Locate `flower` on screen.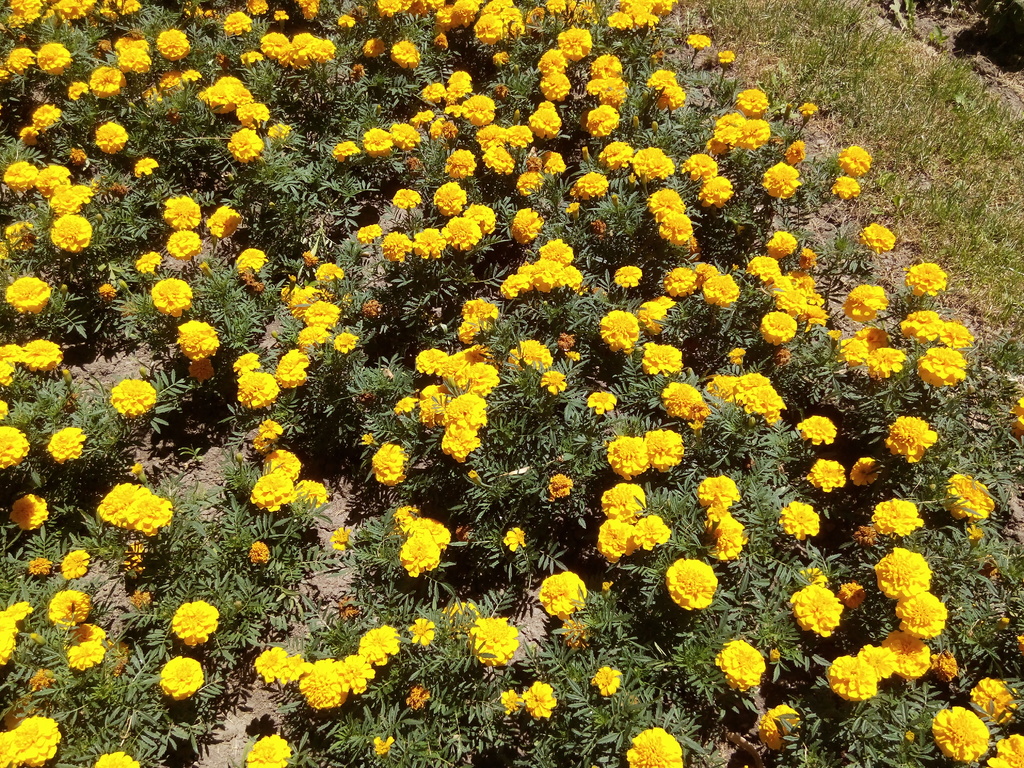
On screen at 603 140 628 175.
